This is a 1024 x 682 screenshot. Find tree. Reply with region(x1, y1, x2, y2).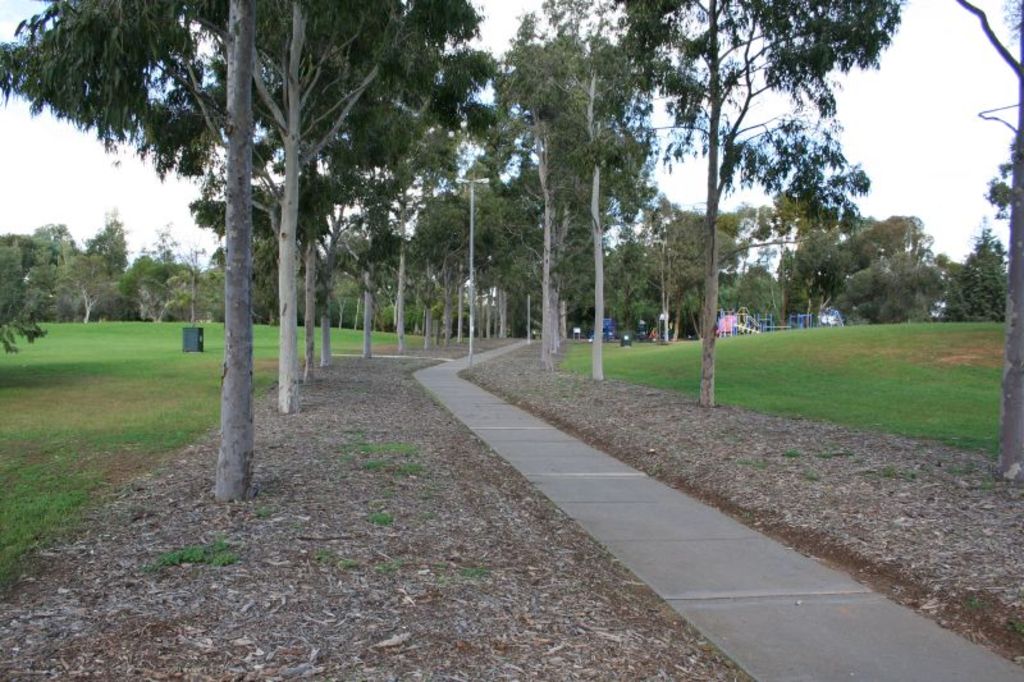
region(0, 232, 47, 365).
